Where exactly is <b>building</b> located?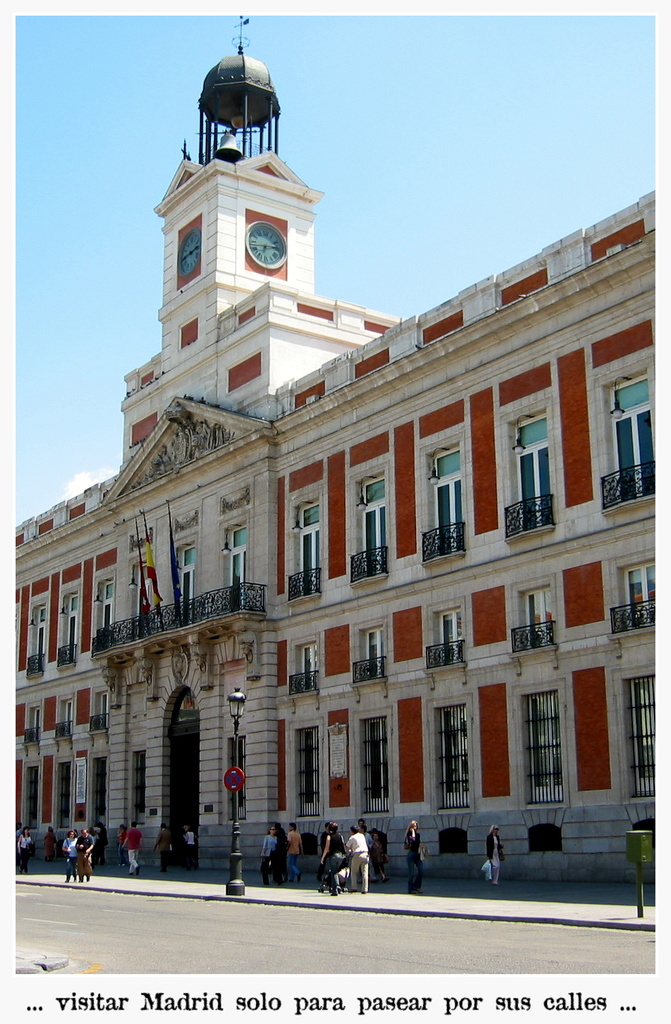
Its bounding box is 15/12/658/890.
